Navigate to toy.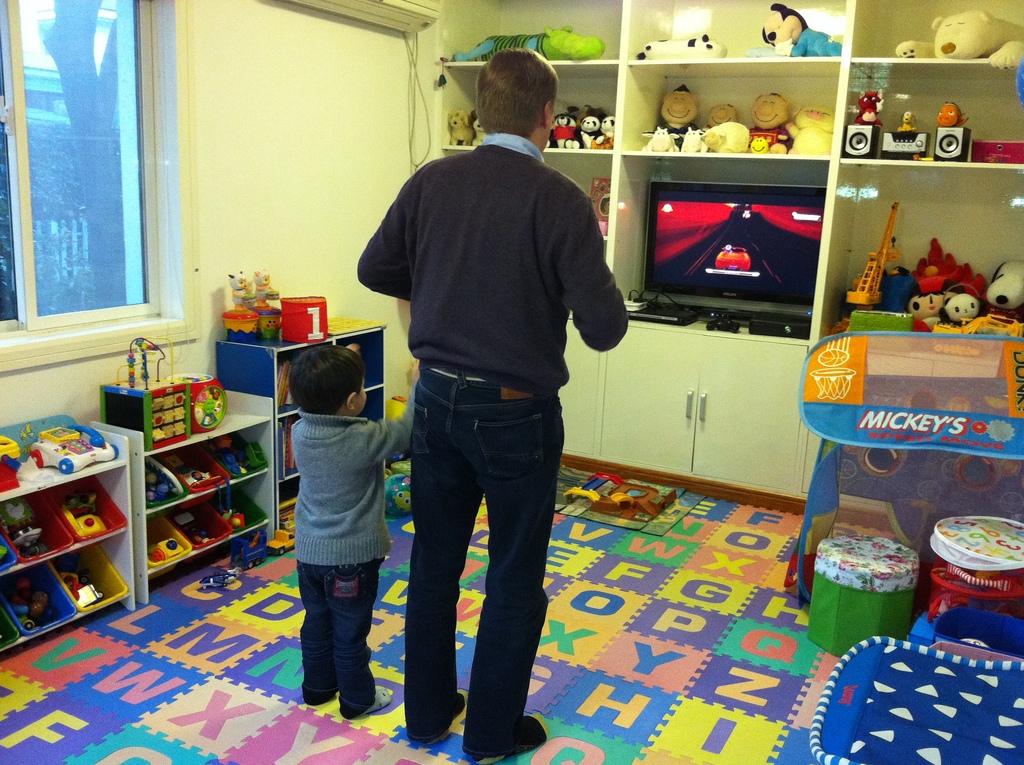
Navigation target: 1,538,12,567.
